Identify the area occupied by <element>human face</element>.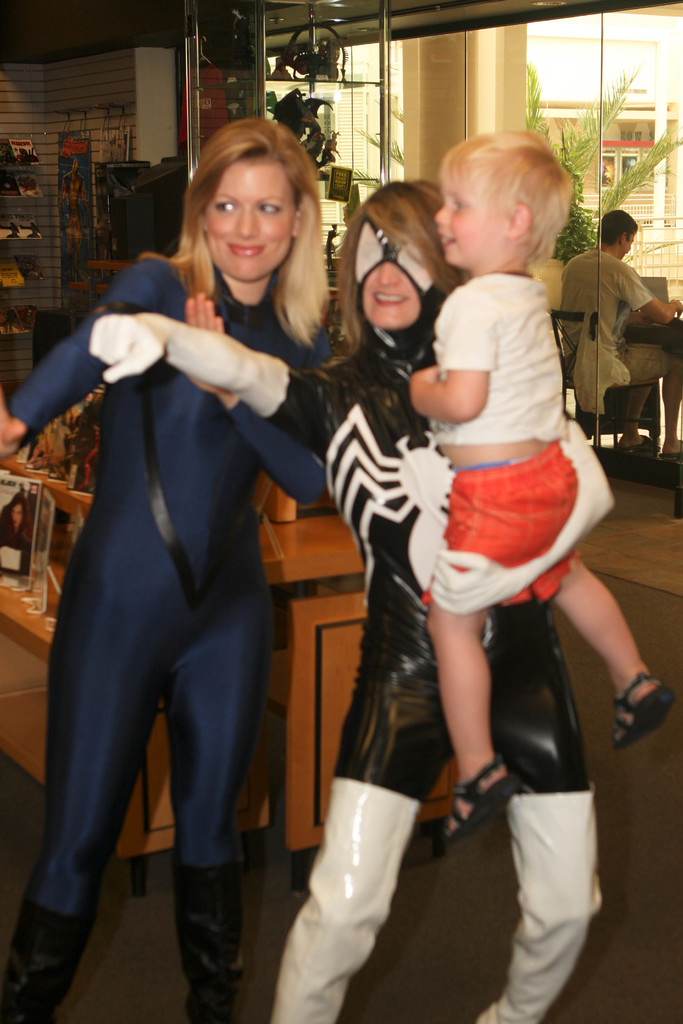
Area: box(362, 256, 418, 333).
